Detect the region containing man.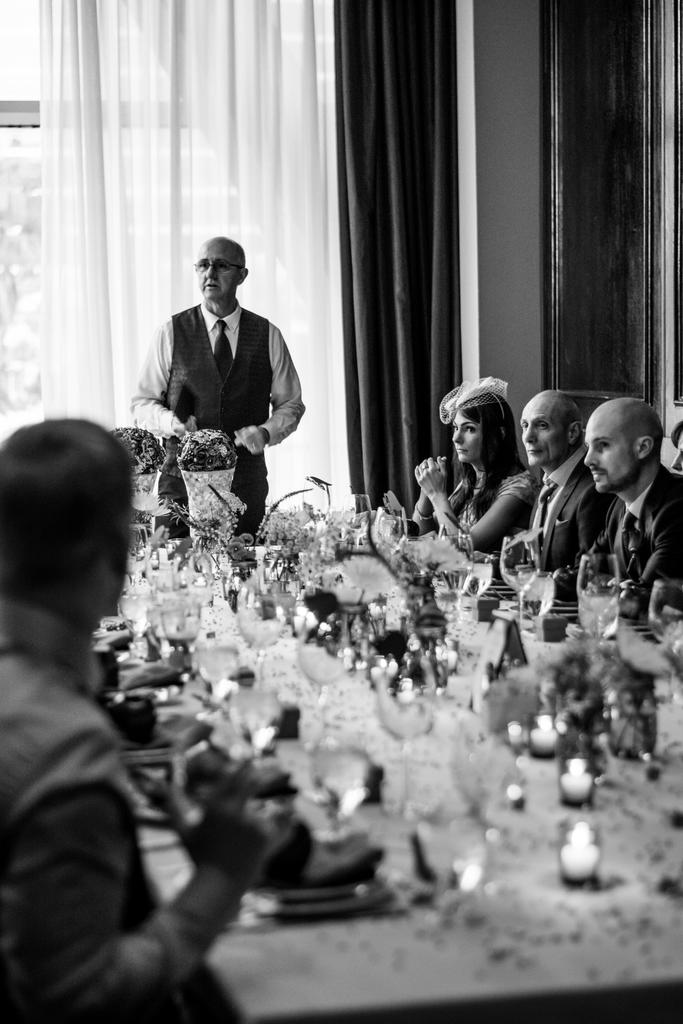
(140, 234, 313, 536).
